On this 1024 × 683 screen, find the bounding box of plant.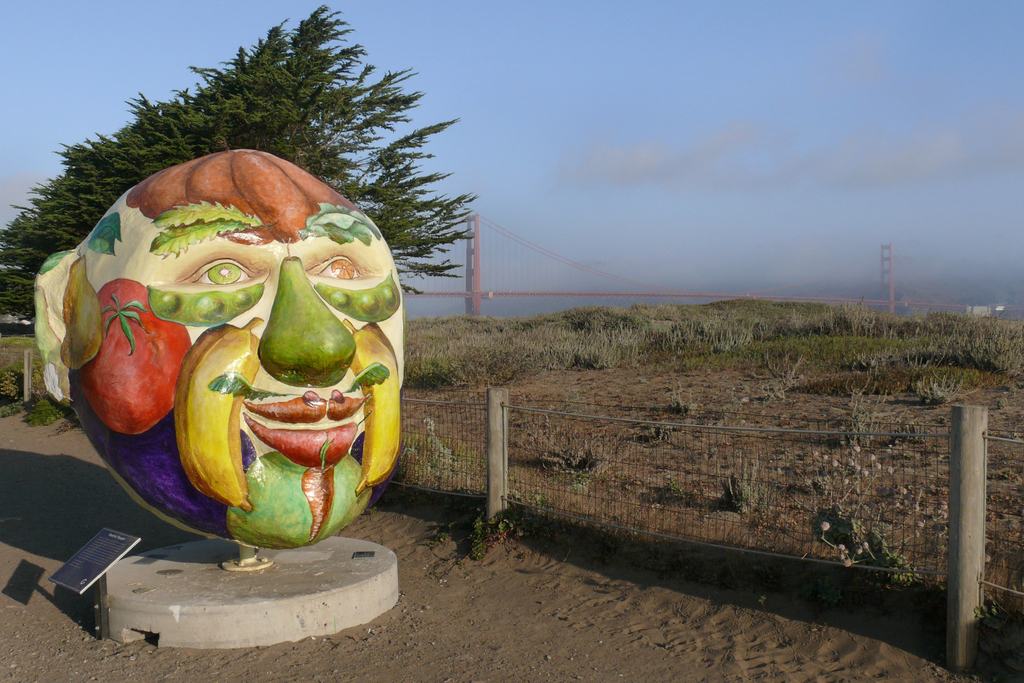
Bounding box: {"left": 660, "top": 369, "right": 692, "bottom": 407}.
